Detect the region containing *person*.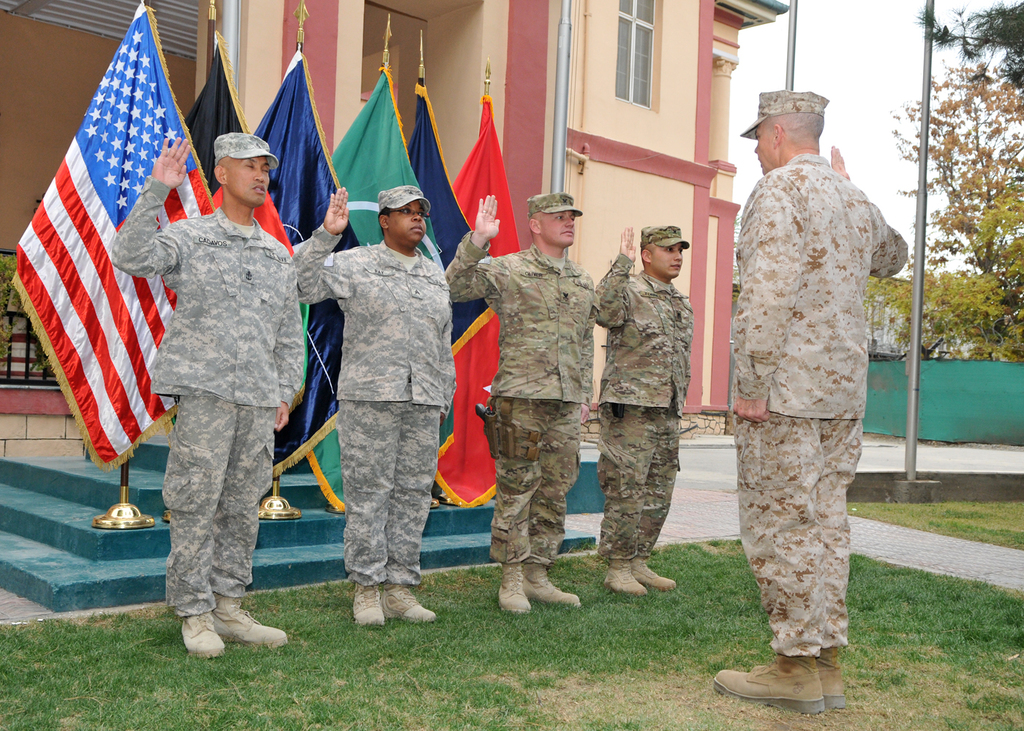
443, 198, 581, 609.
